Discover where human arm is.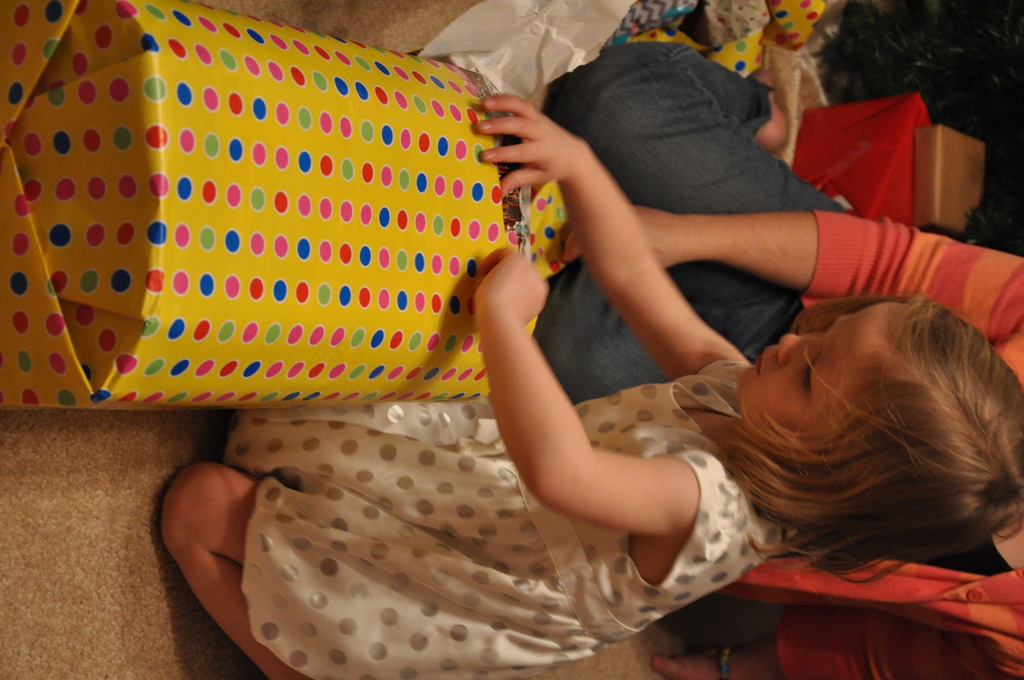
Discovered at BBox(650, 607, 1023, 679).
